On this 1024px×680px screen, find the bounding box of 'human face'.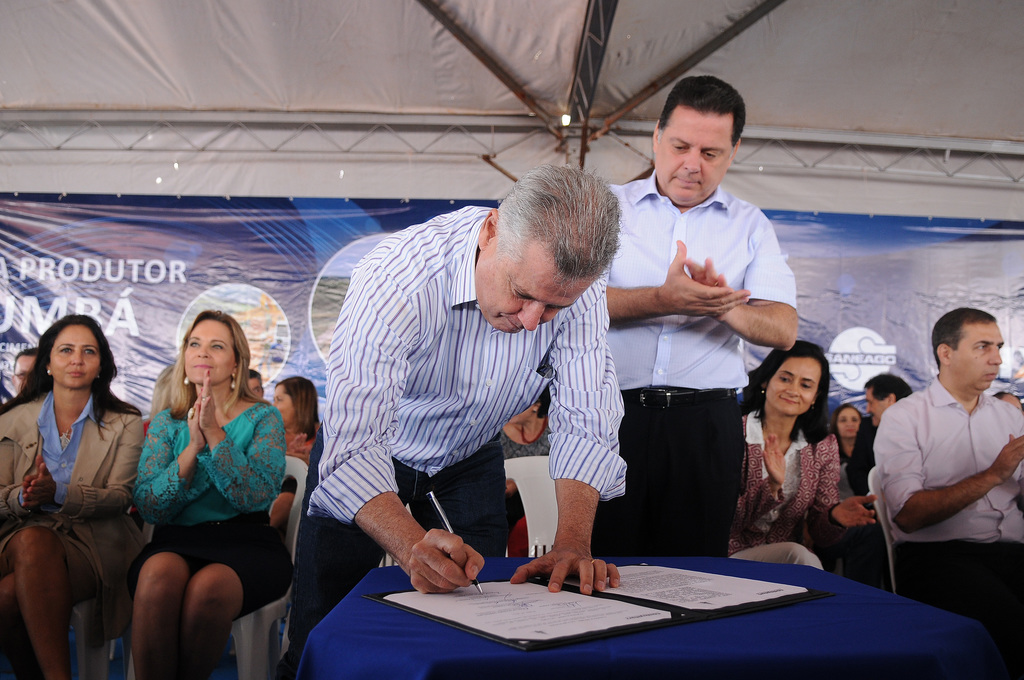
Bounding box: bbox(771, 353, 814, 409).
